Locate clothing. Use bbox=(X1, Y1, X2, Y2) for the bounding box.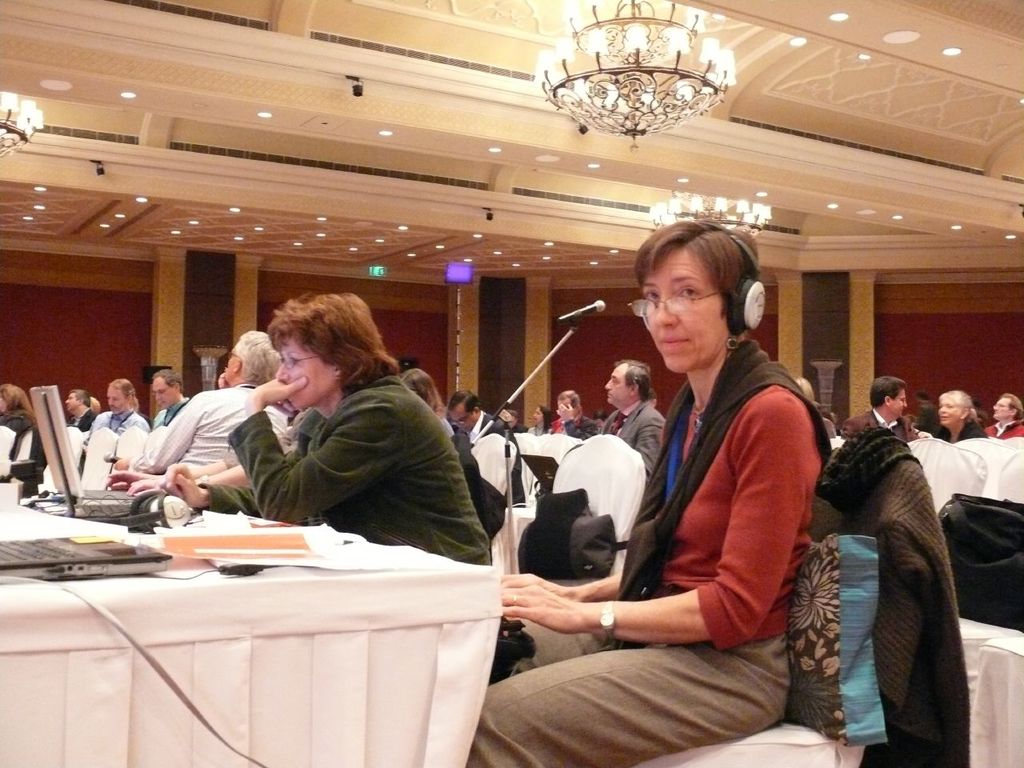
bbox=(907, 426, 934, 439).
